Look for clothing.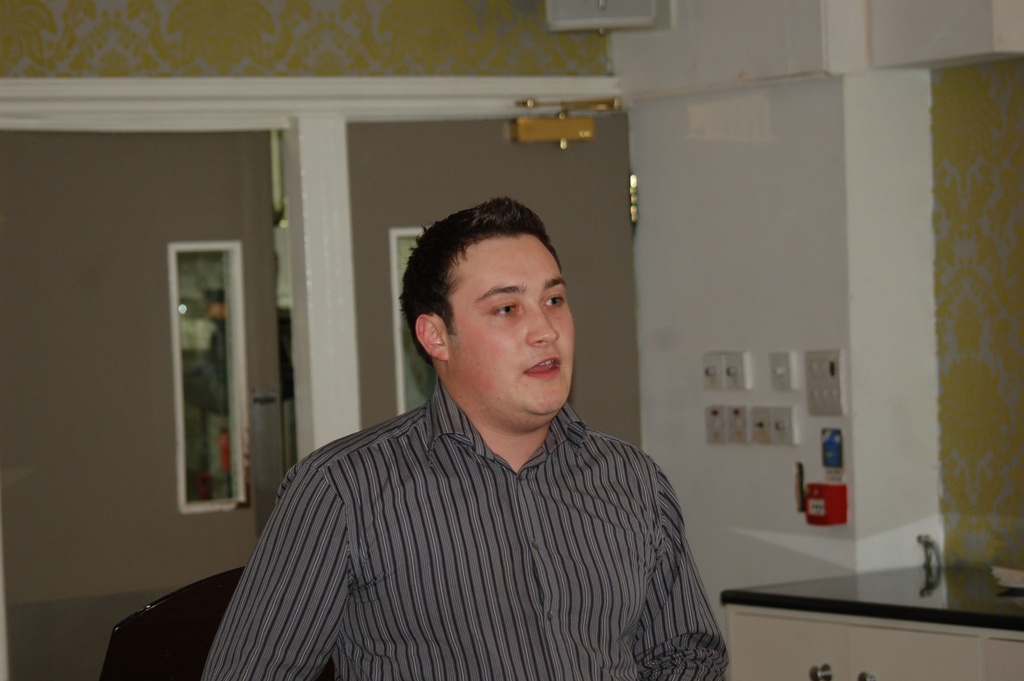
Found: <bbox>205, 341, 732, 676</bbox>.
